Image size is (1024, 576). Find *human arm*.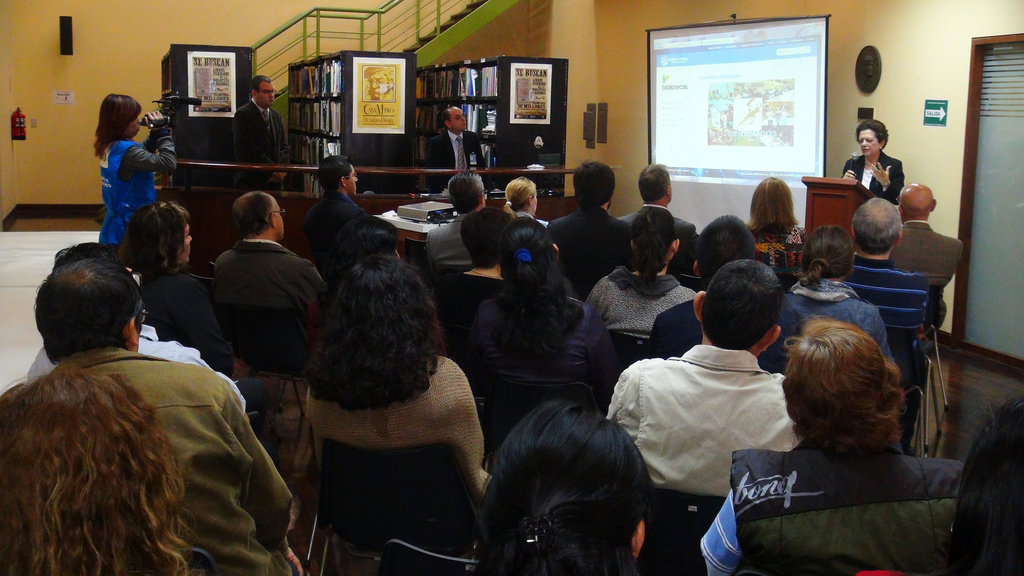
<region>189, 374, 287, 559</region>.
